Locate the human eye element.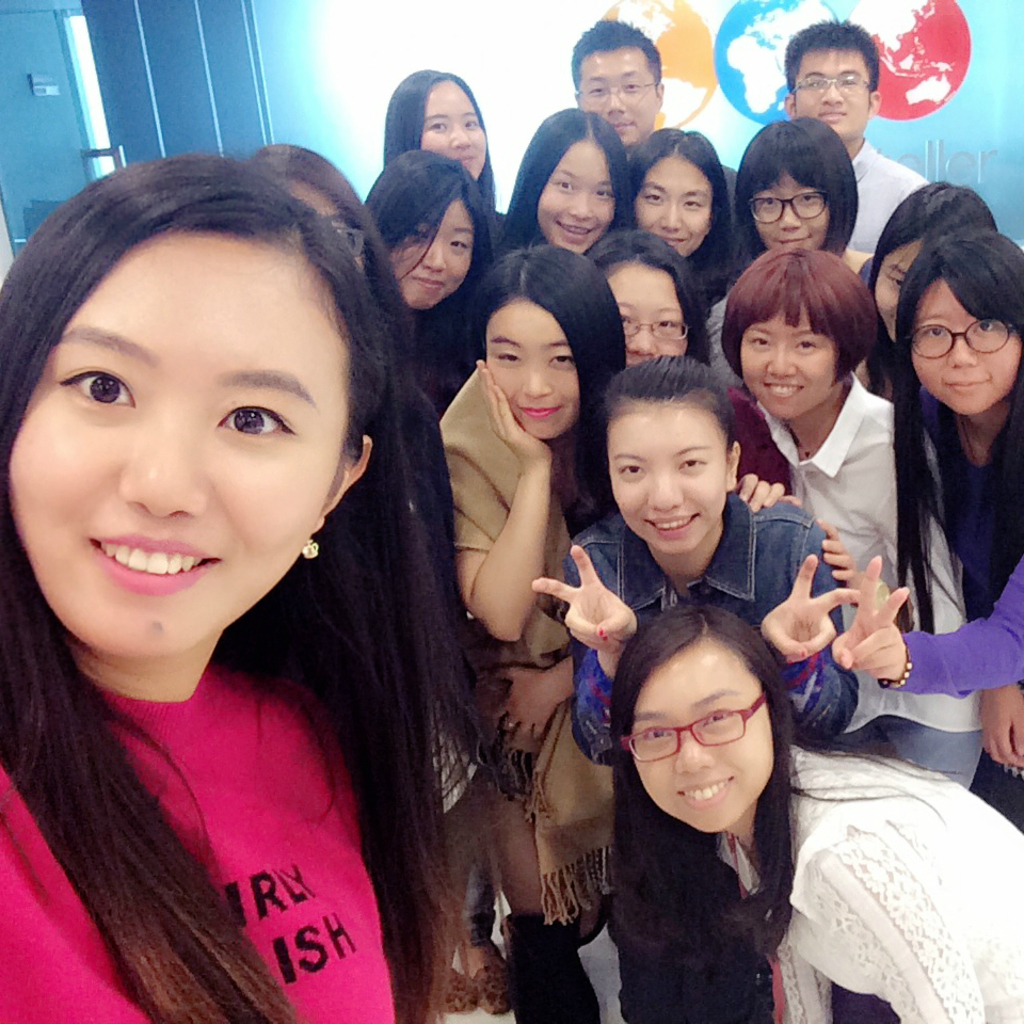
Element bbox: region(617, 458, 643, 481).
